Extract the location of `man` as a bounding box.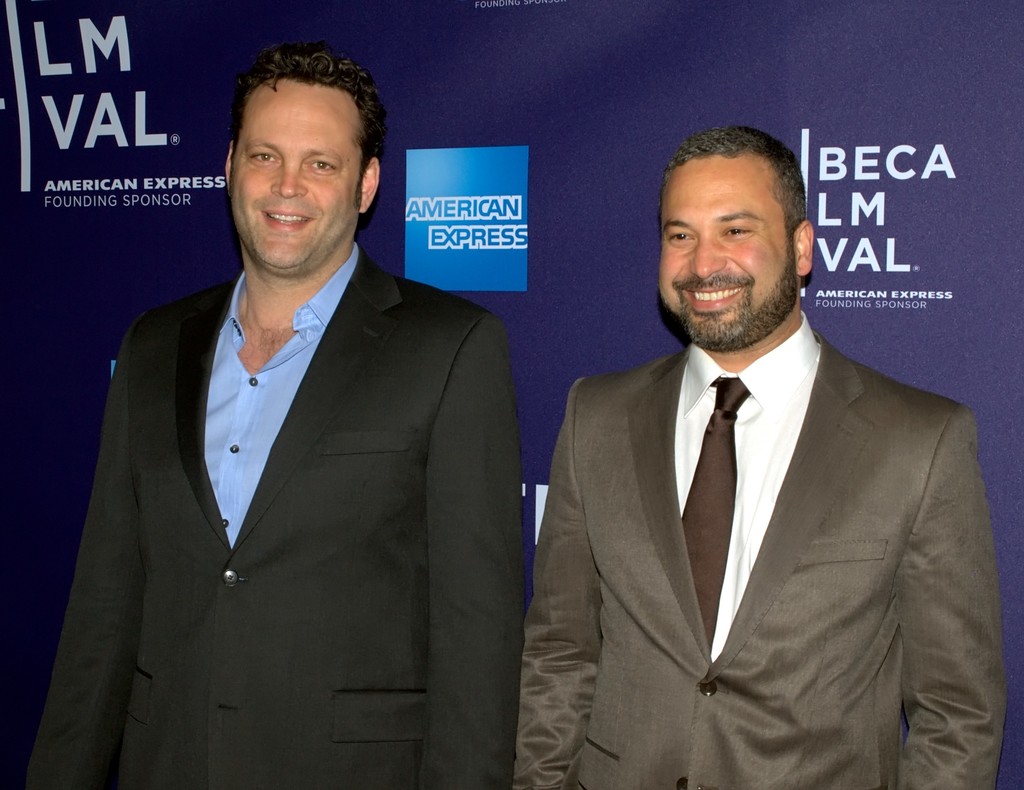
box(534, 90, 1016, 789).
